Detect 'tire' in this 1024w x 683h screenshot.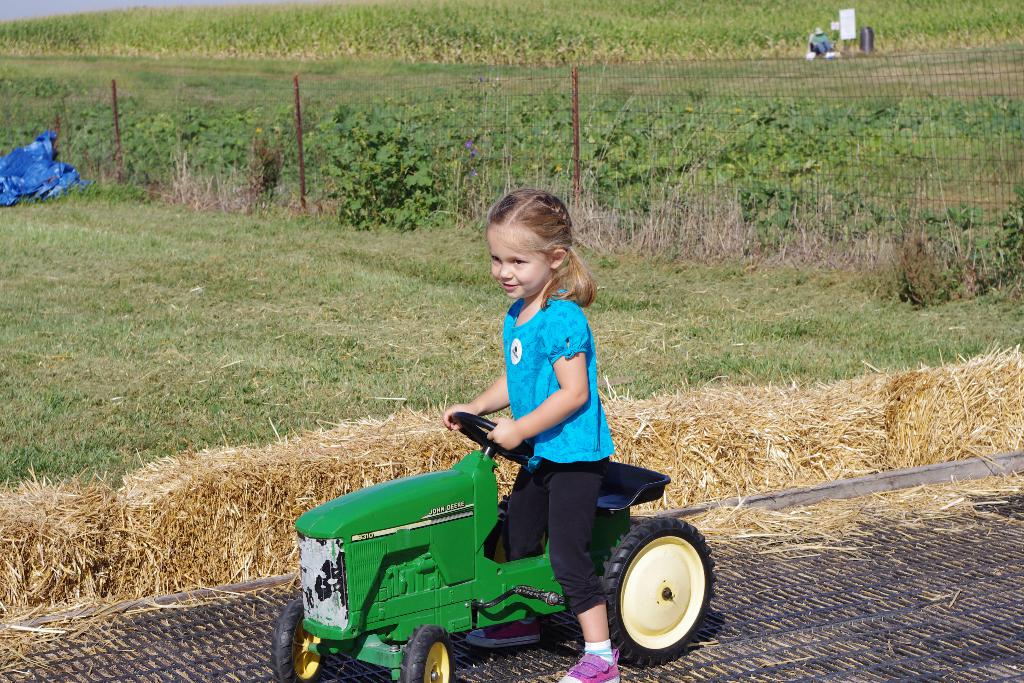
Detection: [x1=593, y1=512, x2=717, y2=666].
